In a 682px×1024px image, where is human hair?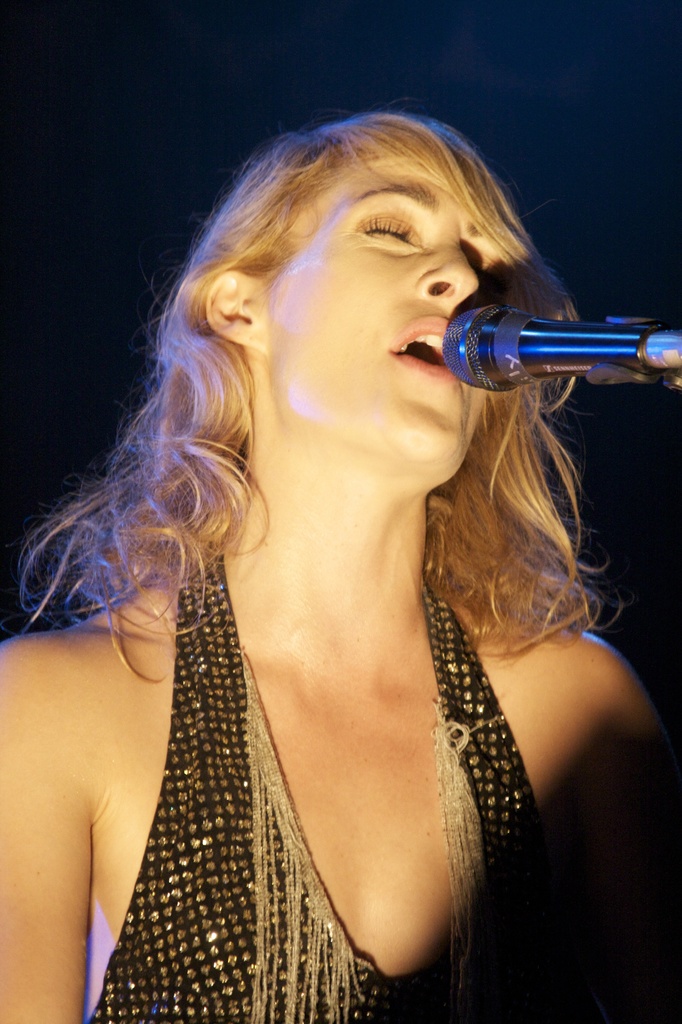
111, 119, 537, 606.
